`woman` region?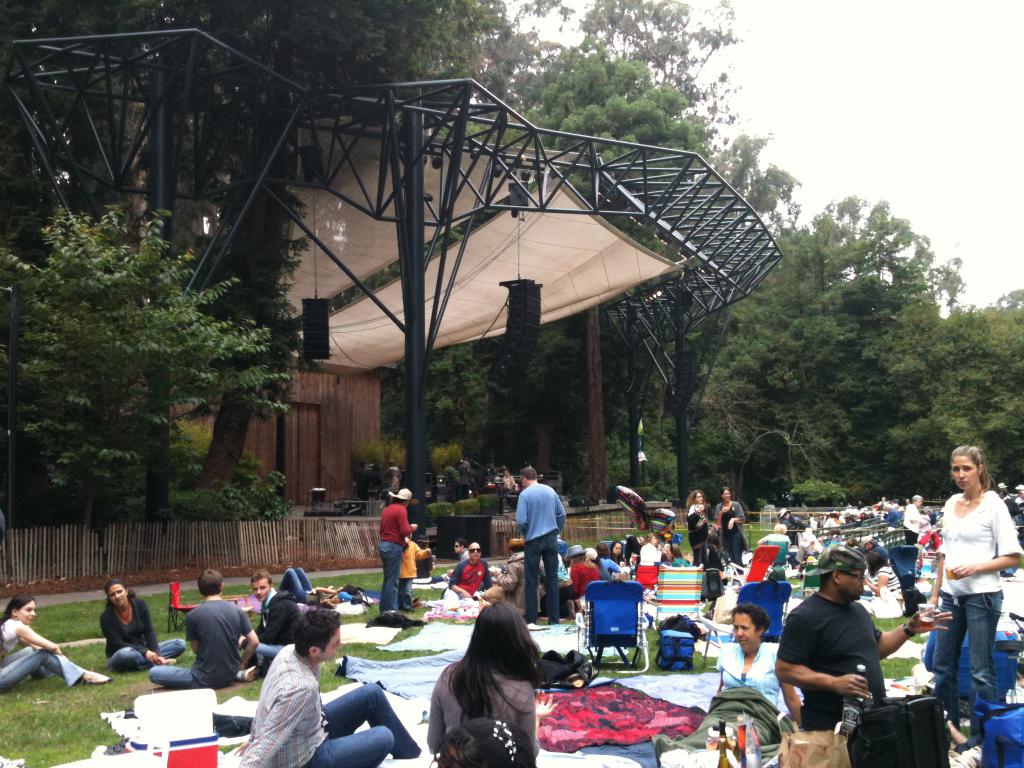
(378,486,424,622)
